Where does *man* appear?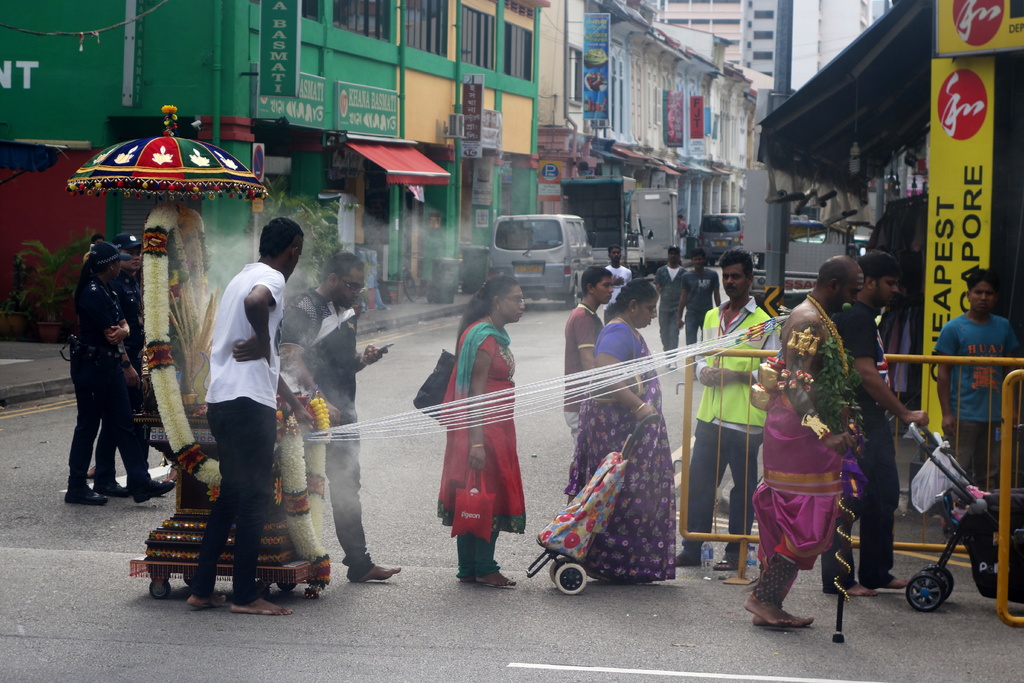
Appears at 670,247,786,570.
